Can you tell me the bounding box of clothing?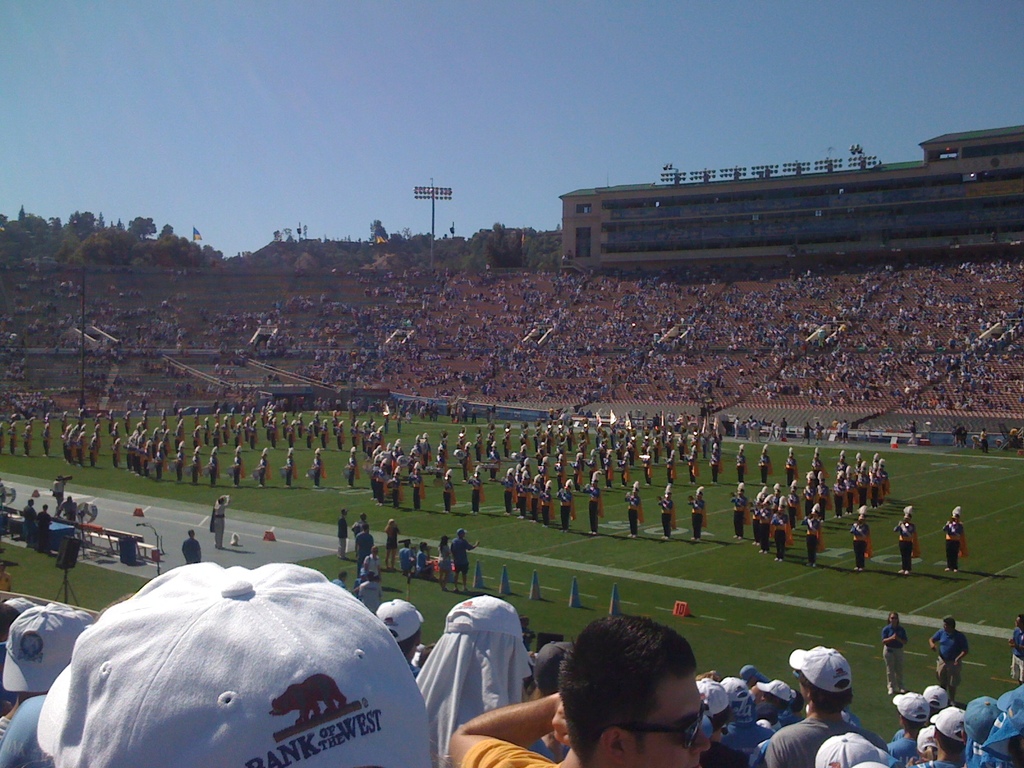
[849,523,872,573].
